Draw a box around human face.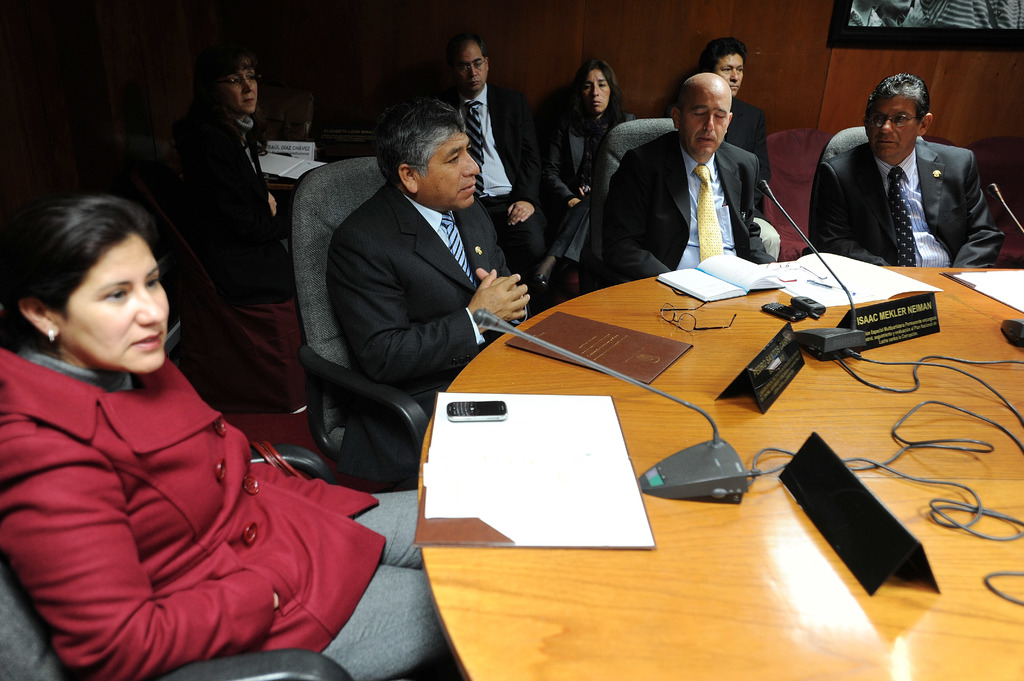
rect(459, 41, 486, 92).
